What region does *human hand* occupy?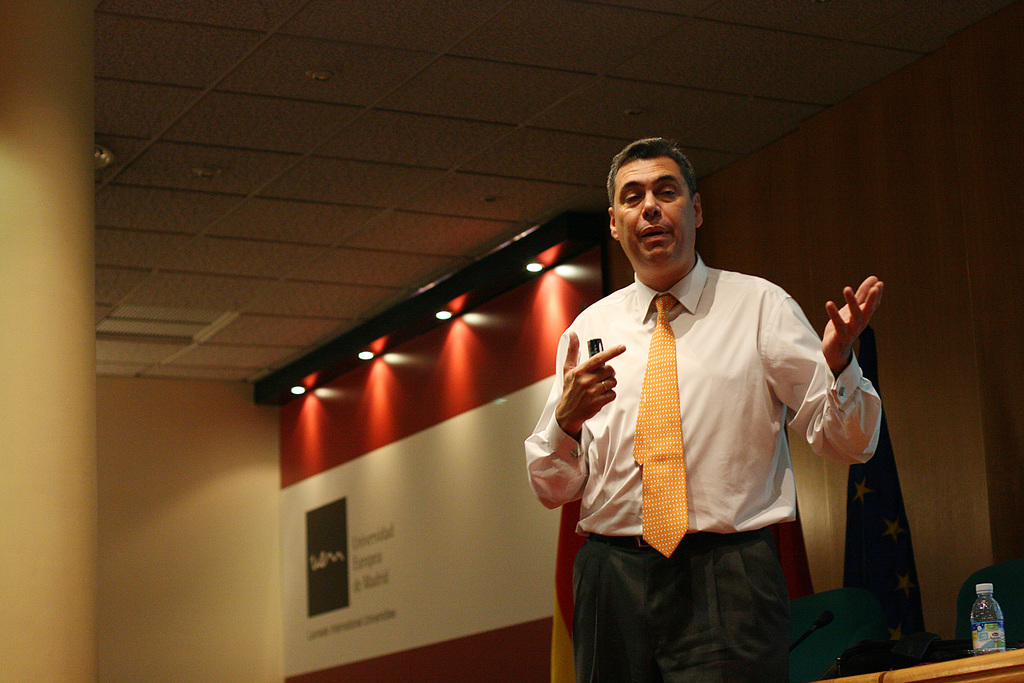
l=568, t=338, r=637, b=443.
